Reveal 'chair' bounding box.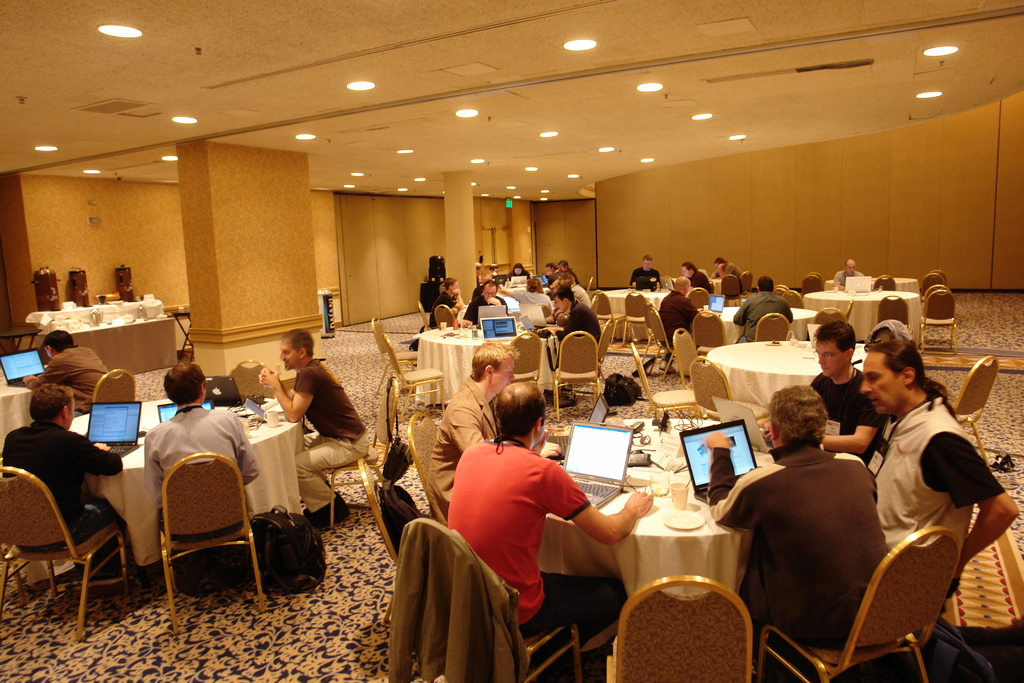
Revealed: bbox=[951, 353, 996, 474].
